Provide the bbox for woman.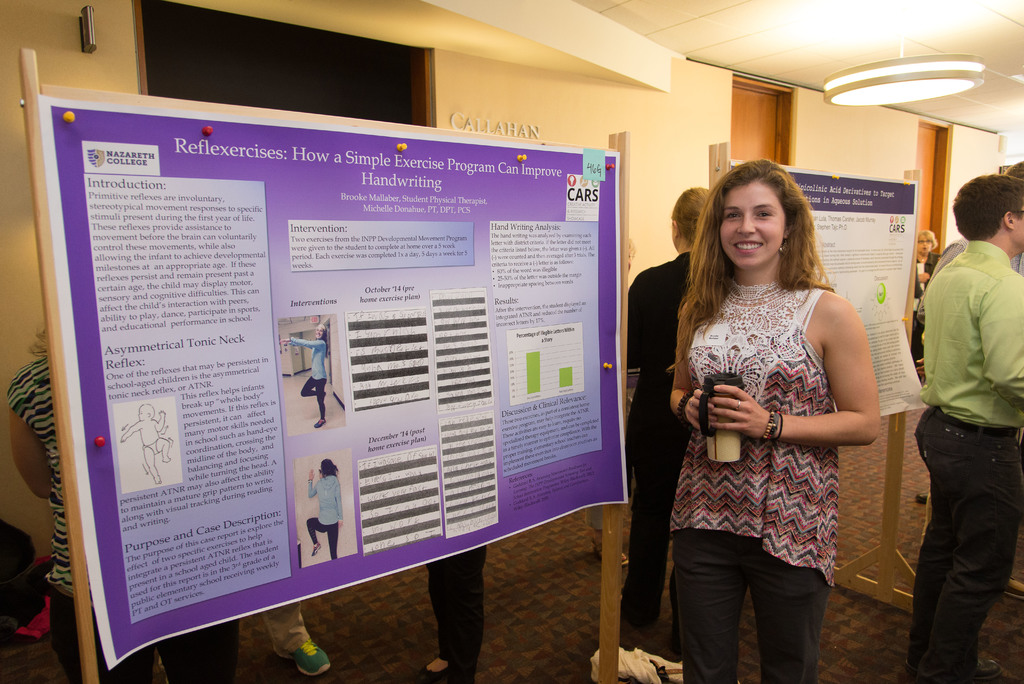
crop(626, 183, 720, 639).
